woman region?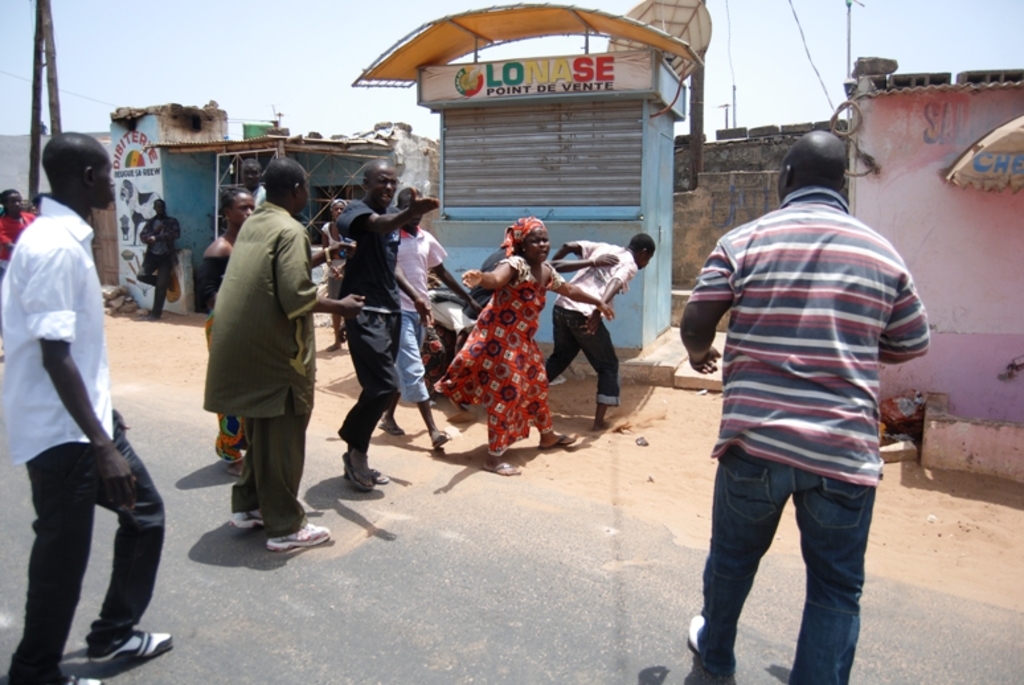
{"left": 431, "top": 188, "right": 572, "bottom": 467}
